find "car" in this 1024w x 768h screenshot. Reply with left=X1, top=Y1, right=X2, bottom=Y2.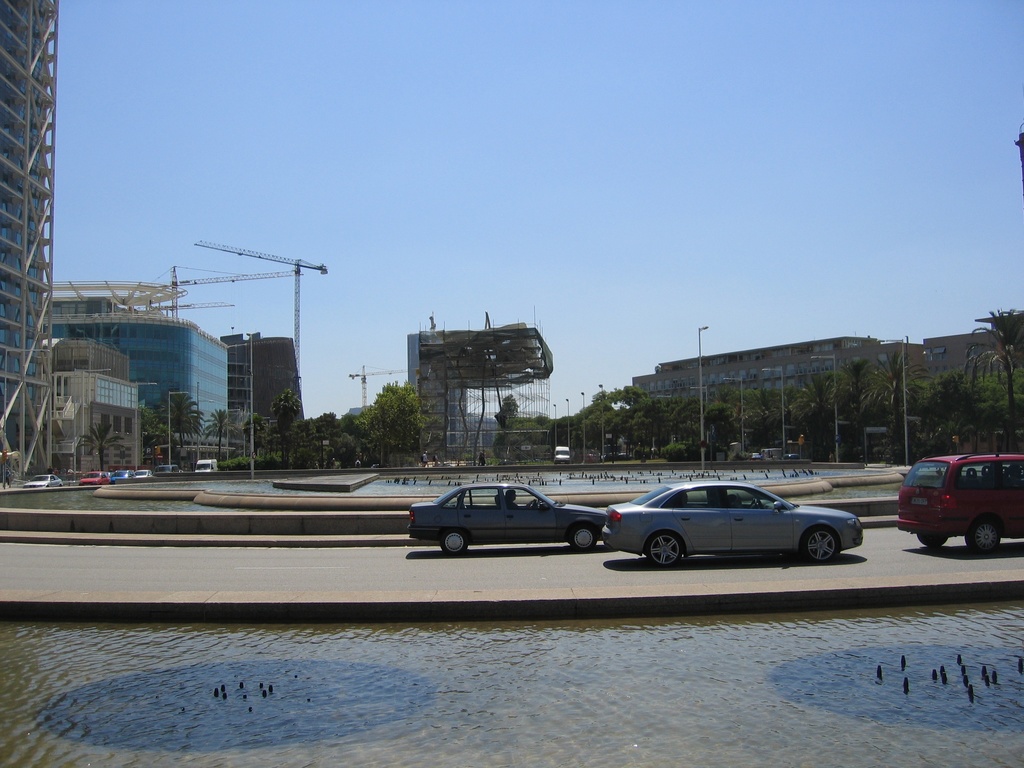
left=149, top=464, right=177, bottom=473.
